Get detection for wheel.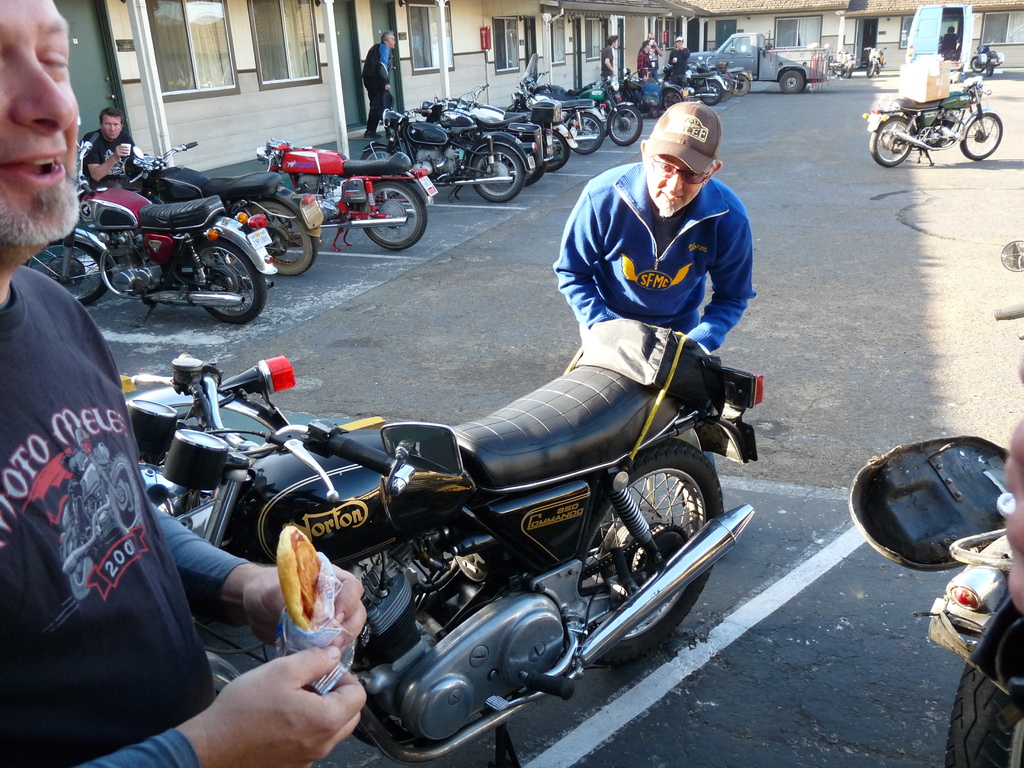
Detection: 586:104:612:137.
